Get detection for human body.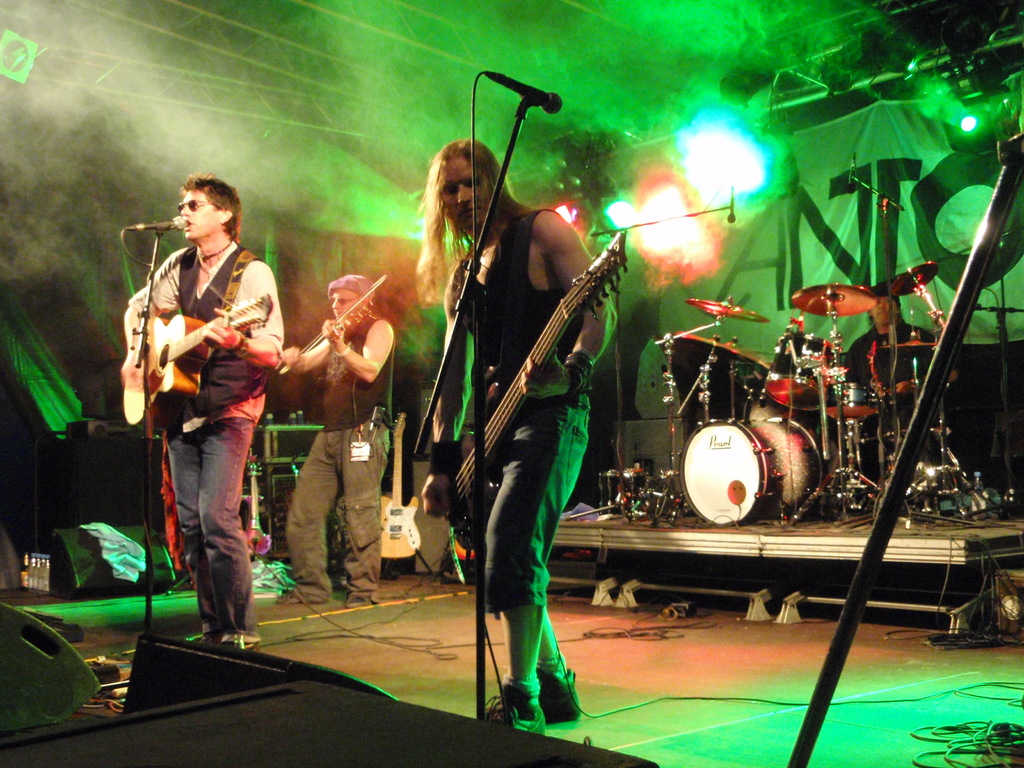
Detection: (left=419, top=206, right=623, bottom=737).
